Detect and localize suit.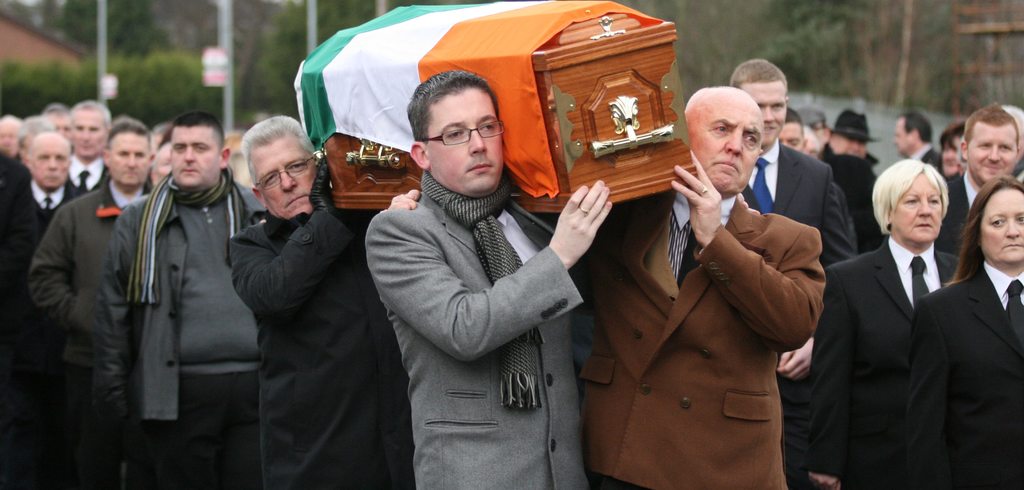
Localized at select_region(578, 190, 826, 489).
